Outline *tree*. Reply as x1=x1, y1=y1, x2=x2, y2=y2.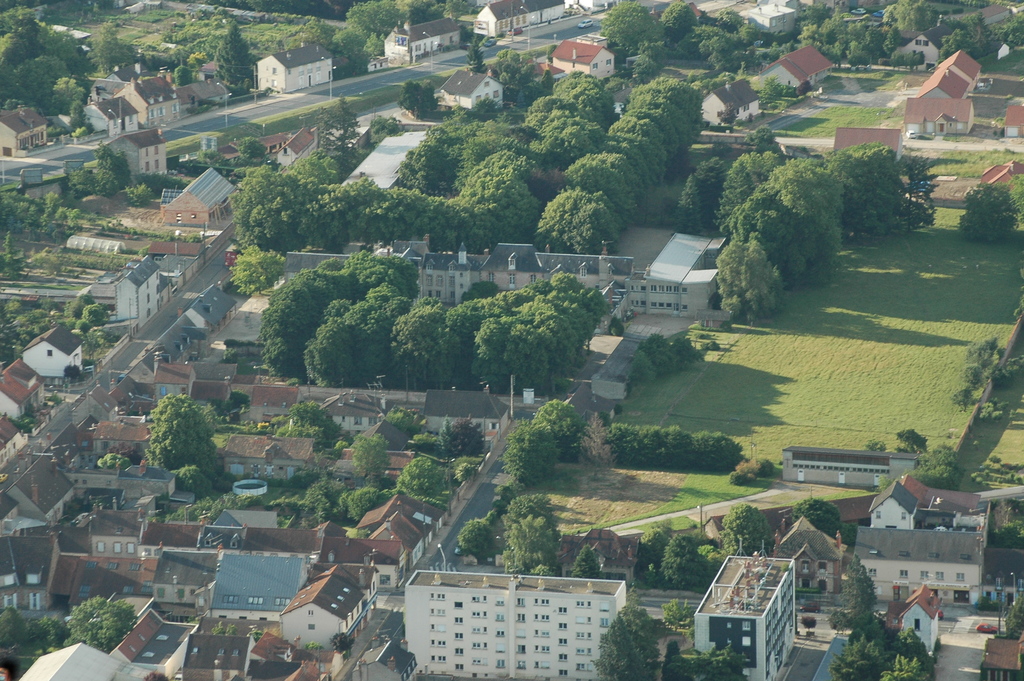
x1=821, y1=140, x2=900, y2=242.
